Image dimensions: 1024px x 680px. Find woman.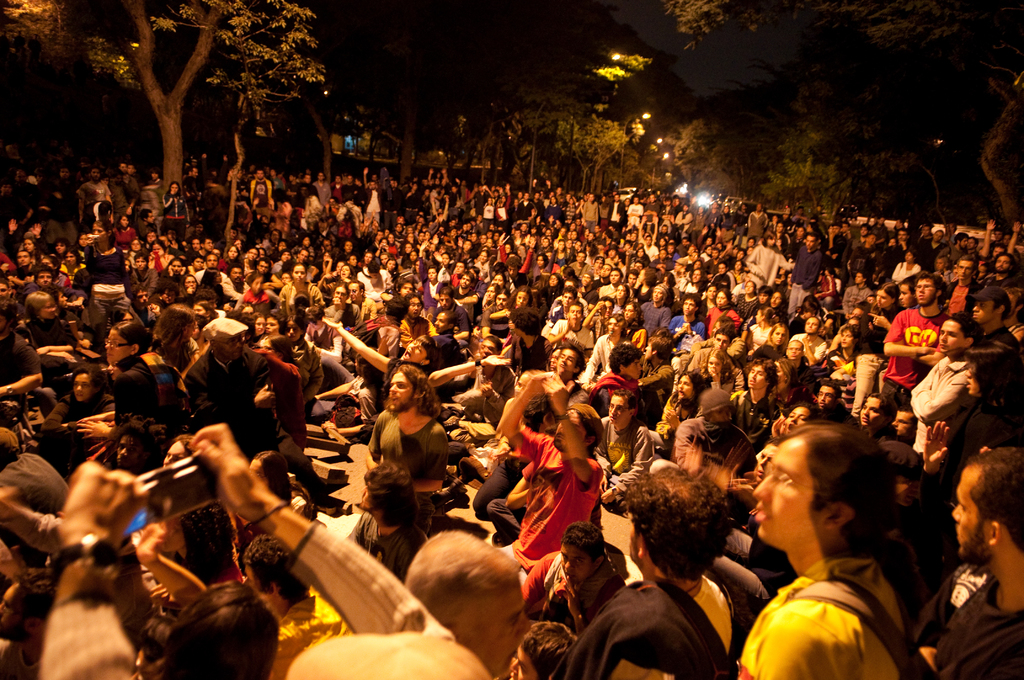
Rect(744, 227, 780, 291).
